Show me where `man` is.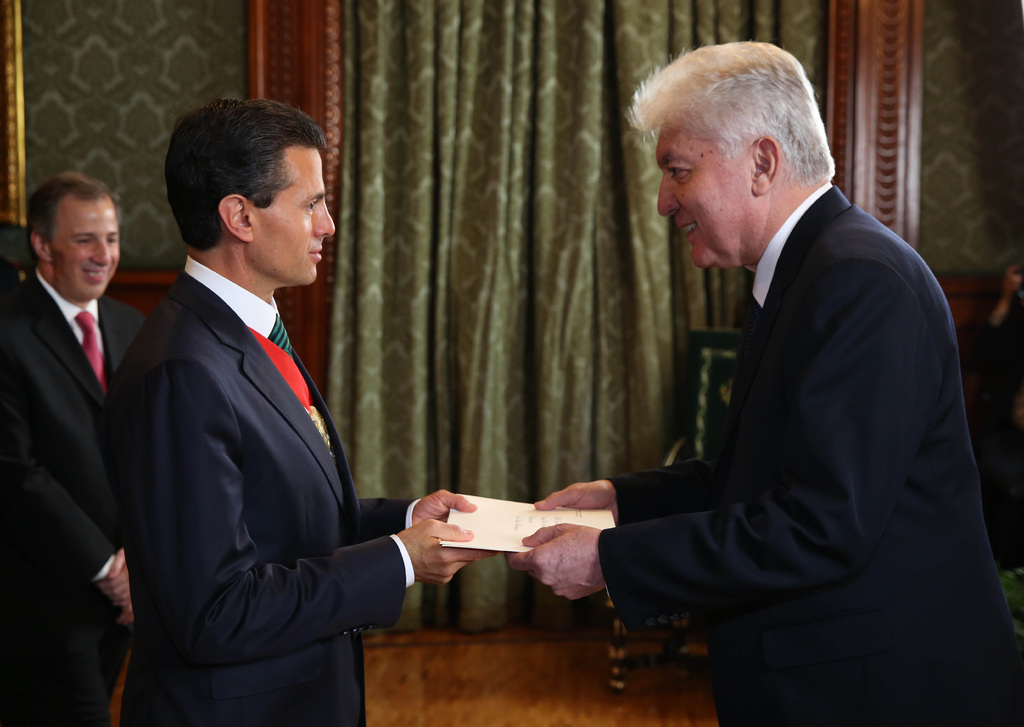
`man` is at select_region(0, 170, 150, 726).
